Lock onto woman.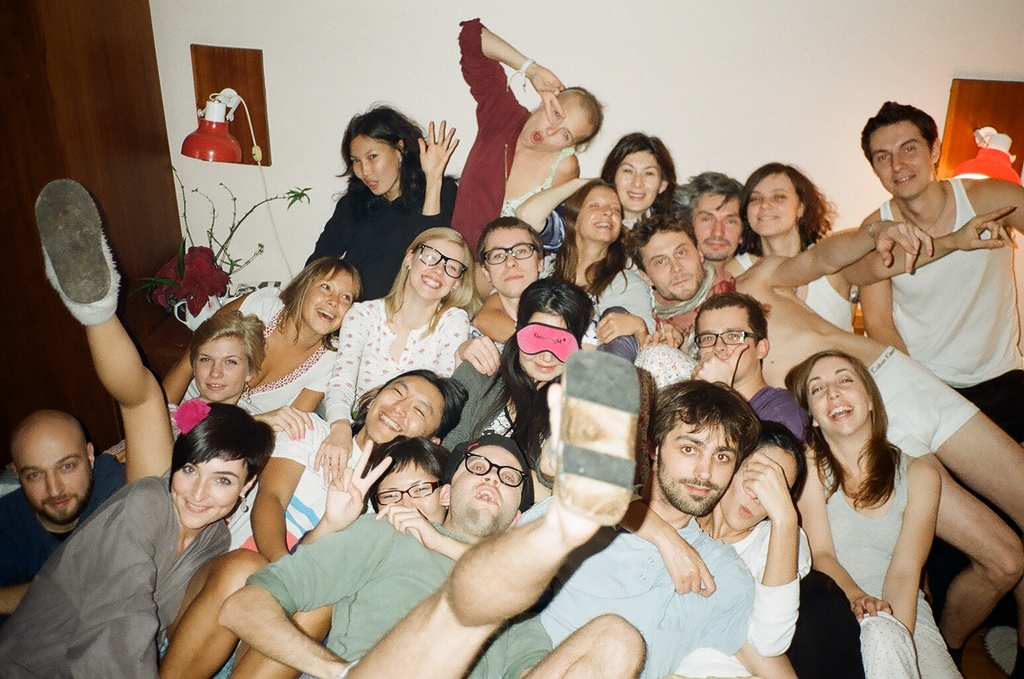
Locked: <region>2, 401, 271, 678</region>.
